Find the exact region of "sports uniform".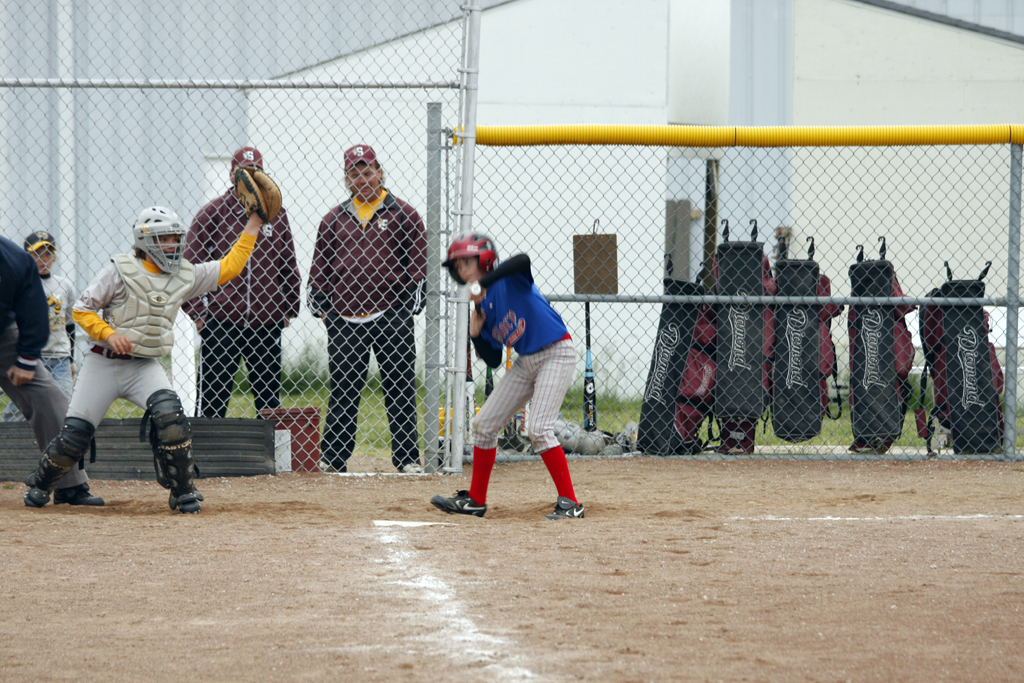
Exact region: crop(303, 144, 430, 476).
